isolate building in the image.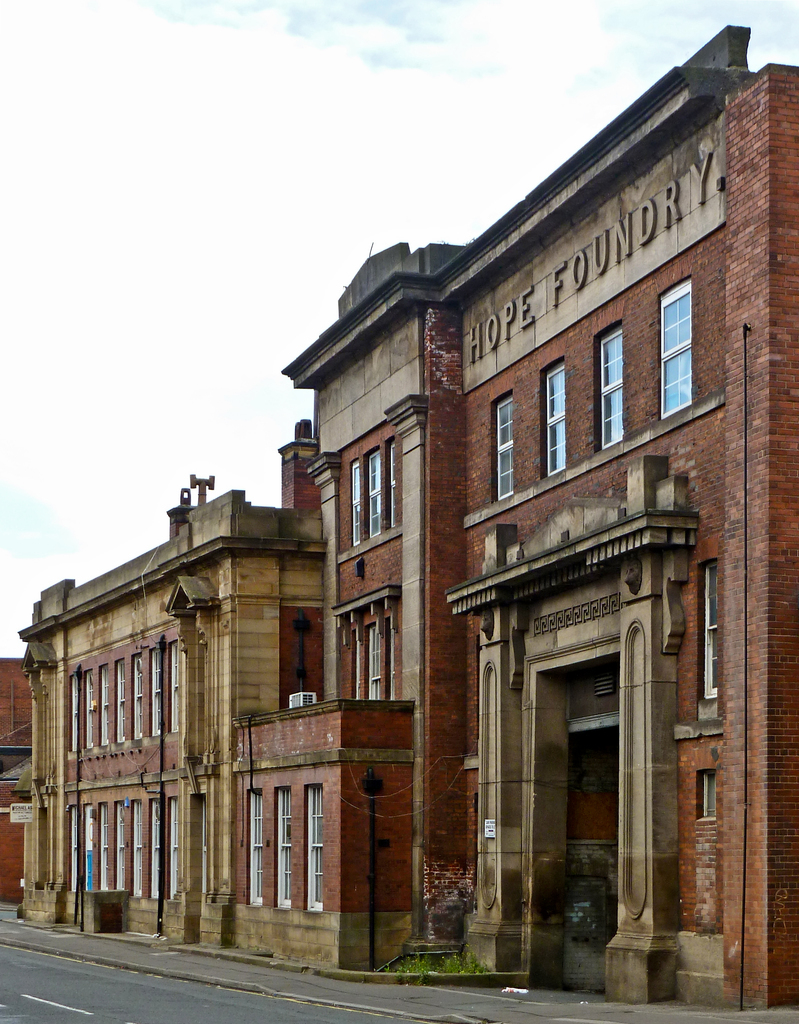
Isolated region: (15, 420, 418, 968).
